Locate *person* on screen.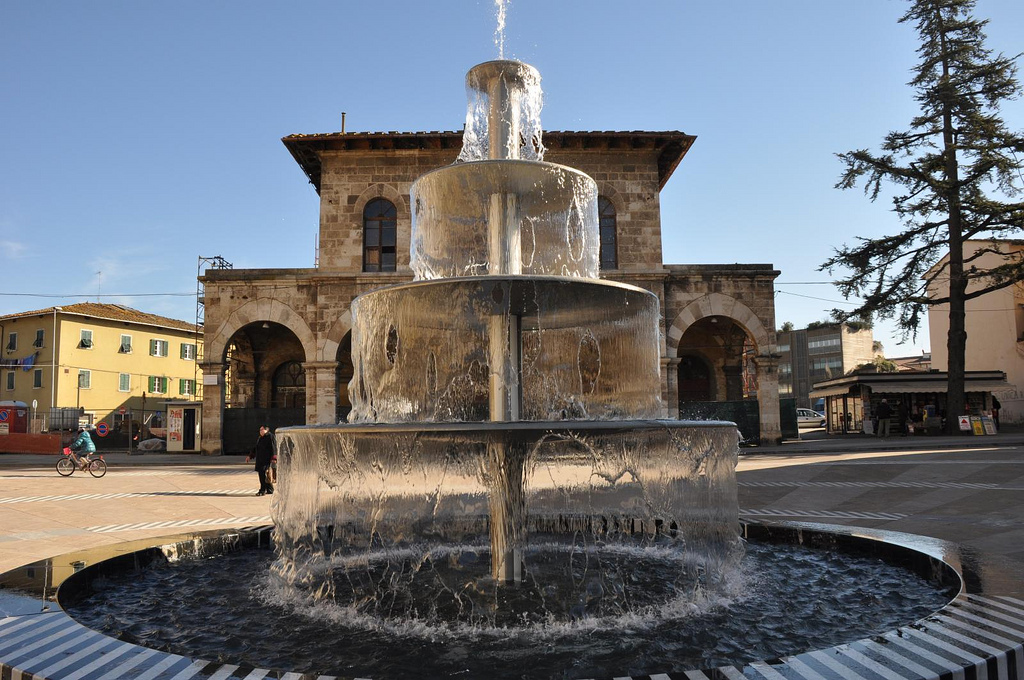
On screen at 68, 425, 98, 466.
